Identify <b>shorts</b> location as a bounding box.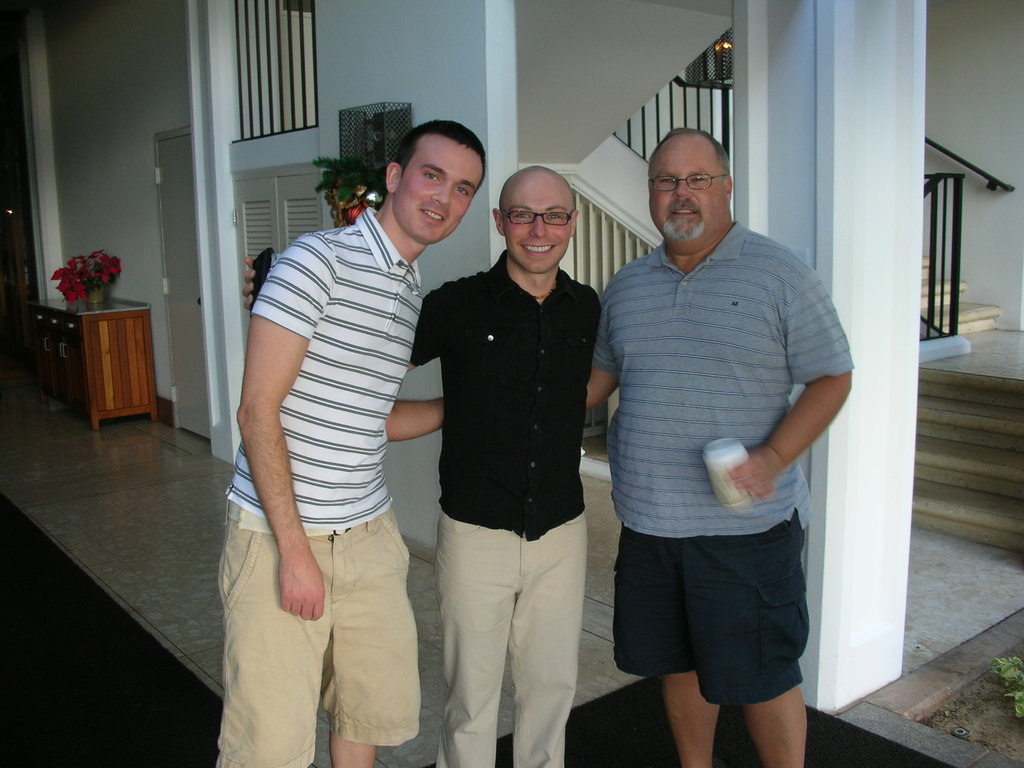
{"left": 610, "top": 520, "right": 820, "bottom": 710}.
